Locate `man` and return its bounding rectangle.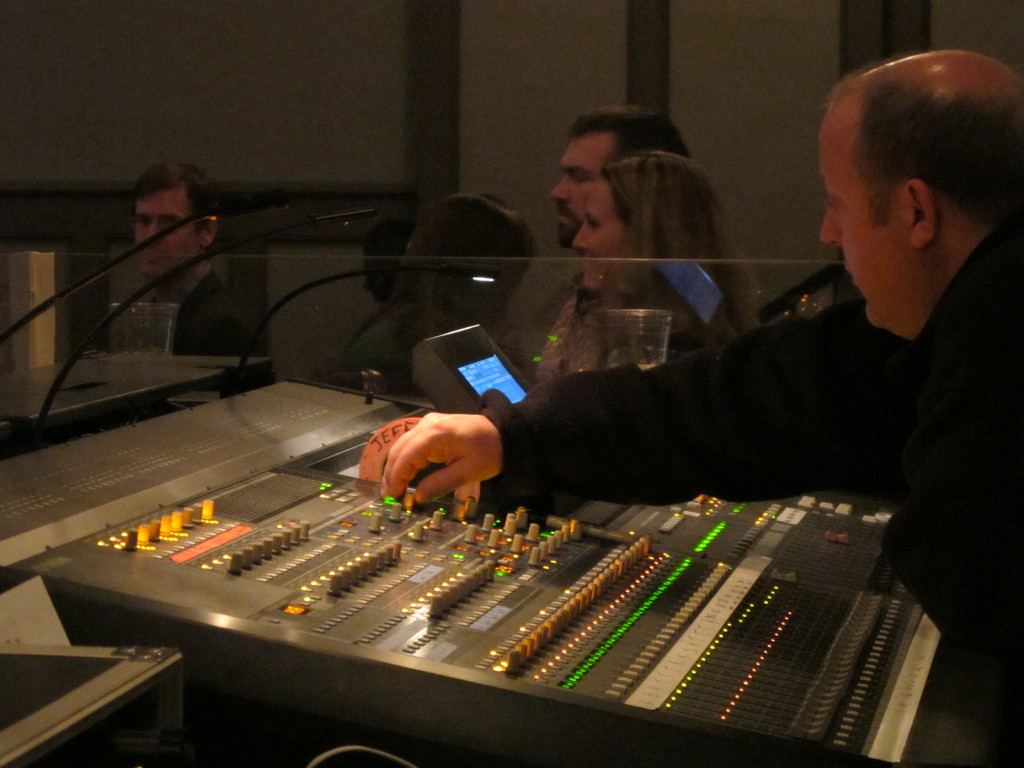
BBox(546, 111, 689, 383).
